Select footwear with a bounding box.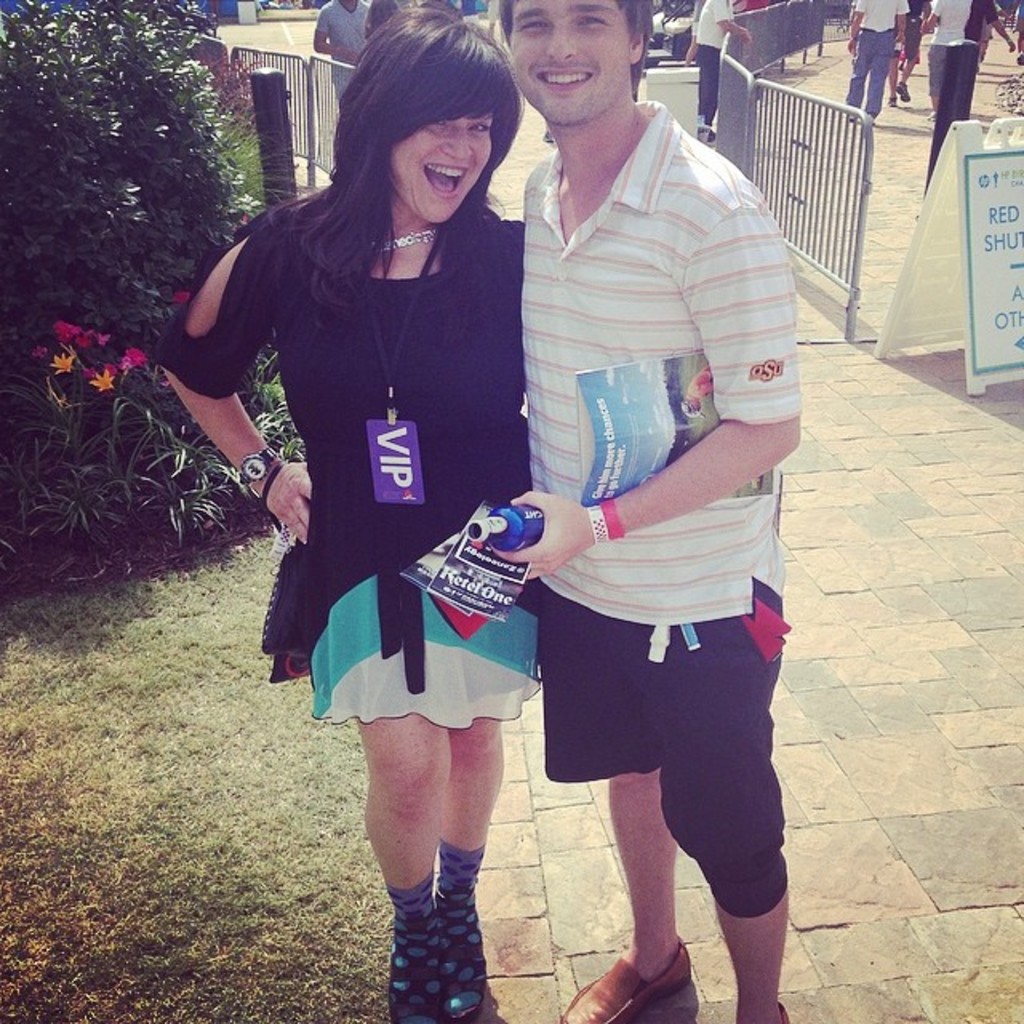
<bbox>698, 126, 715, 139</bbox>.
